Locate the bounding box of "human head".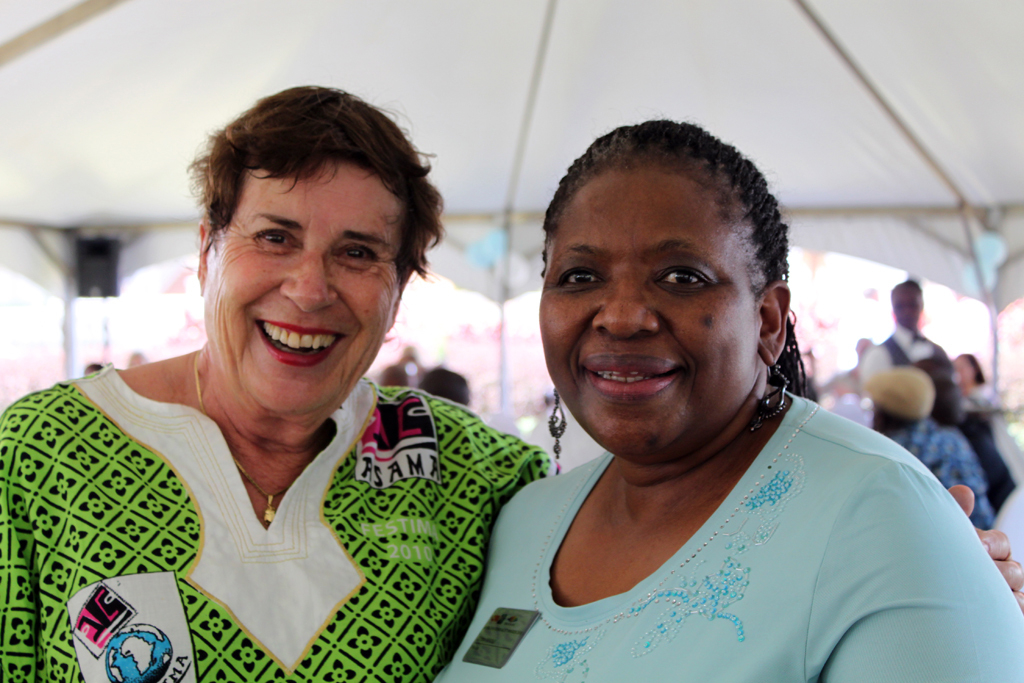
Bounding box: <box>865,362,936,441</box>.
